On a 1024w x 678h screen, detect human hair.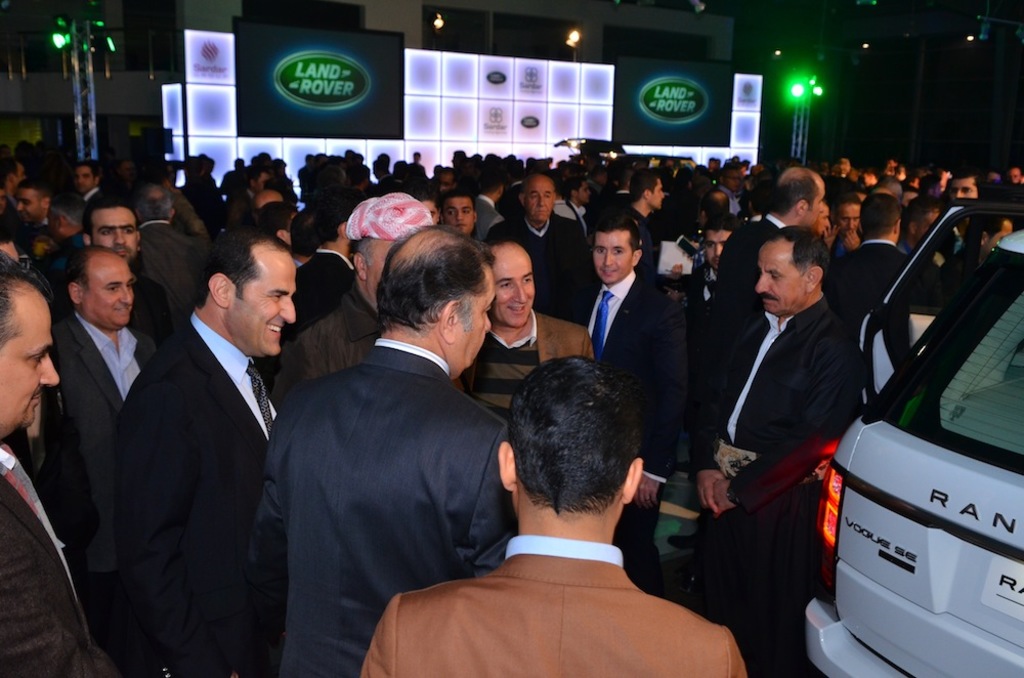
[x1=65, y1=245, x2=122, y2=304].
